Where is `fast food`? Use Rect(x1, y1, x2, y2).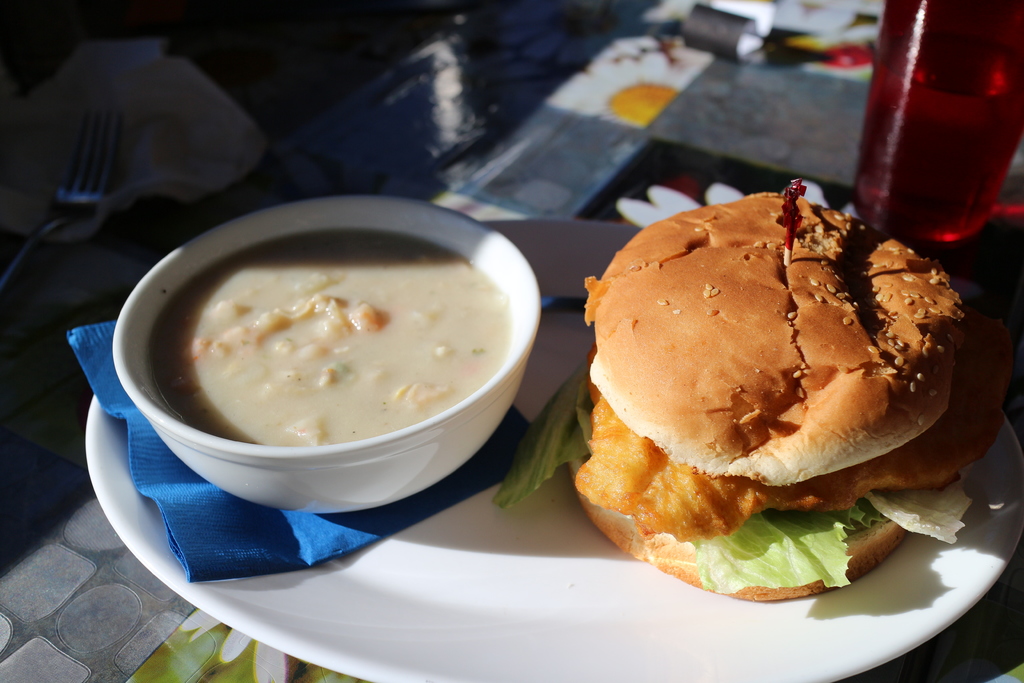
Rect(563, 210, 1023, 570).
